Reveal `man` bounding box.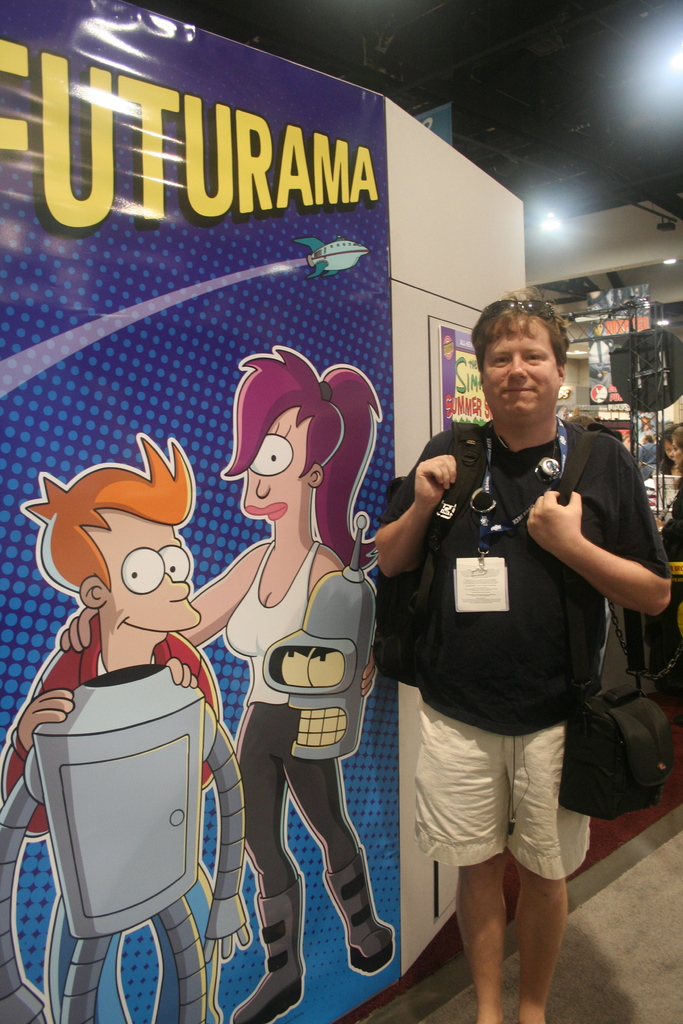
Revealed: 0/433/247/1023.
